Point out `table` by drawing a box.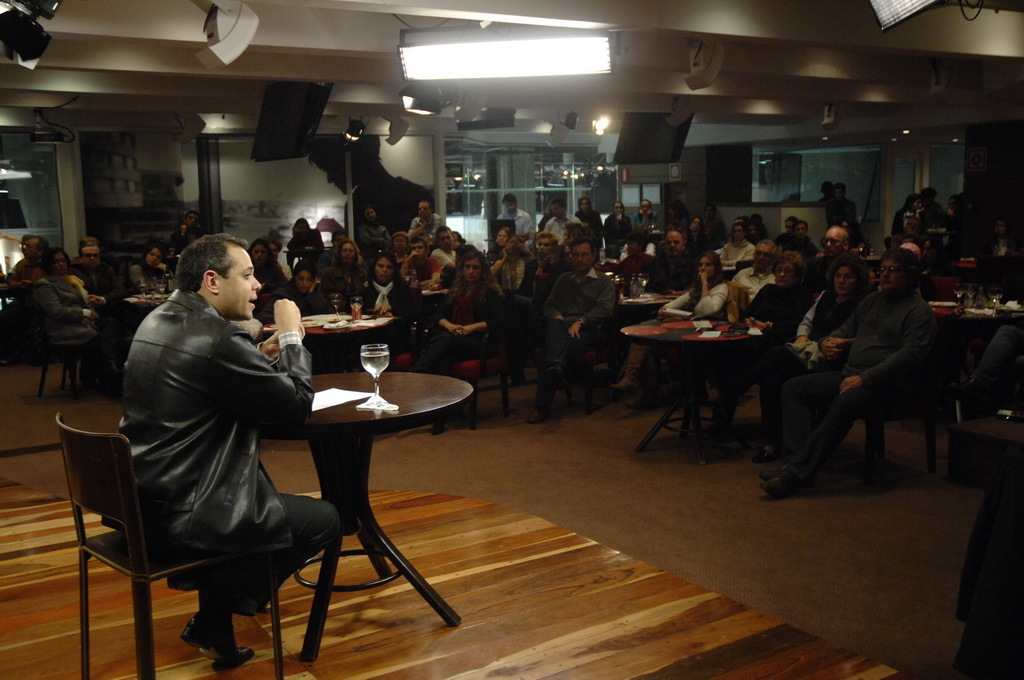
detection(110, 288, 168, 345).
